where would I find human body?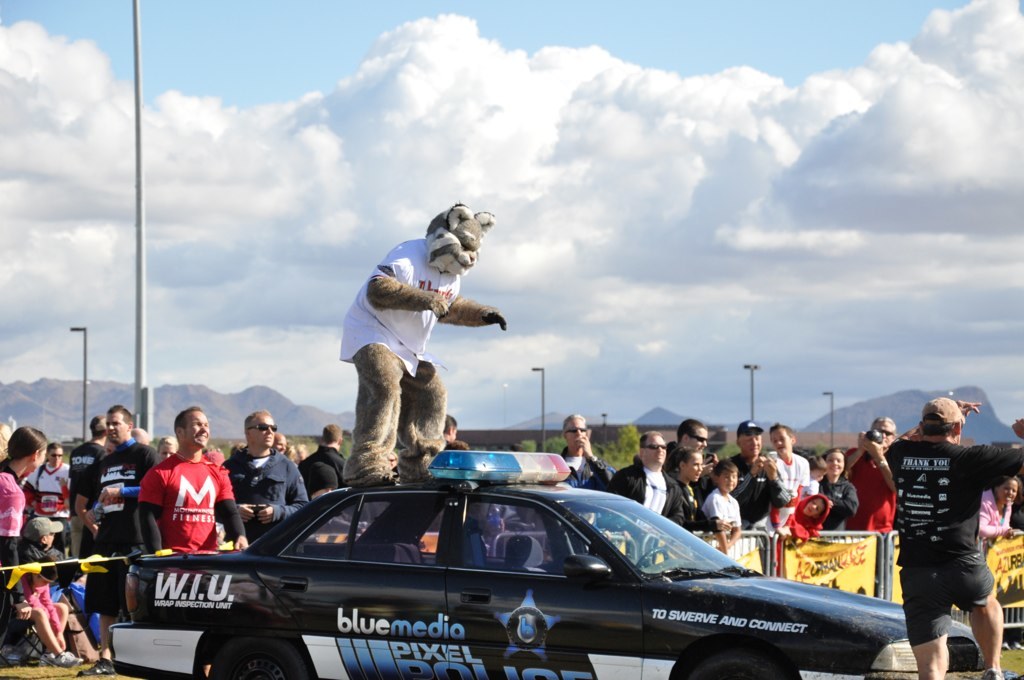
At 10,526,79,656.
